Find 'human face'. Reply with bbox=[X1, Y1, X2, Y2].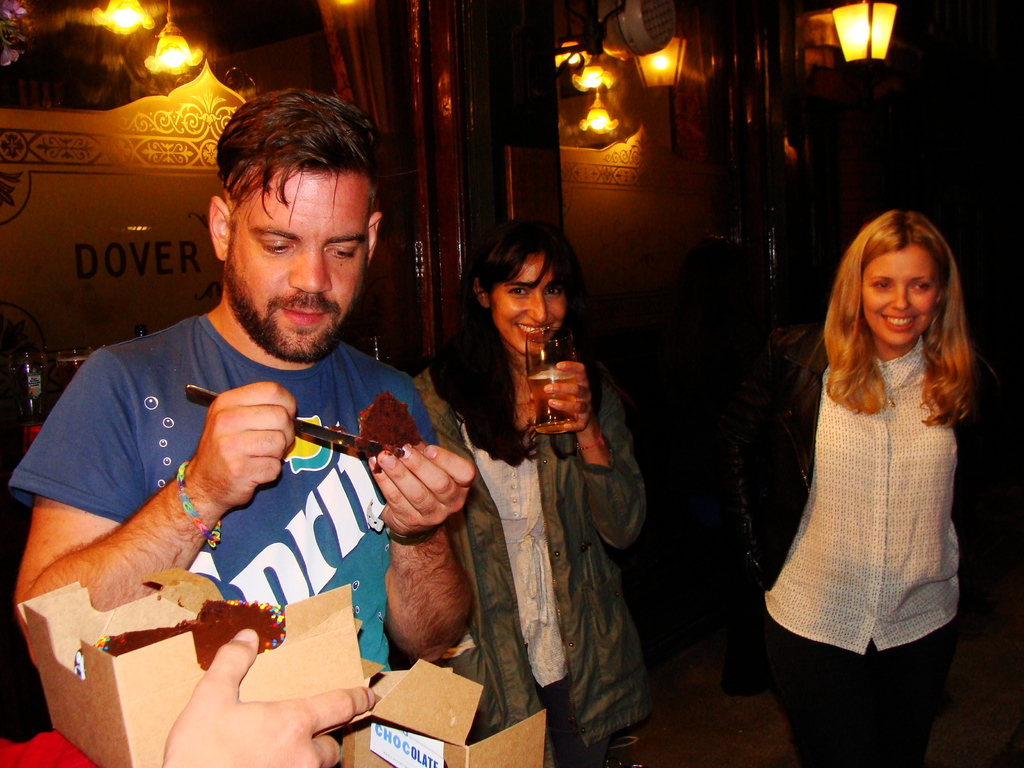
bbox=[222, 168, 368, 367].
